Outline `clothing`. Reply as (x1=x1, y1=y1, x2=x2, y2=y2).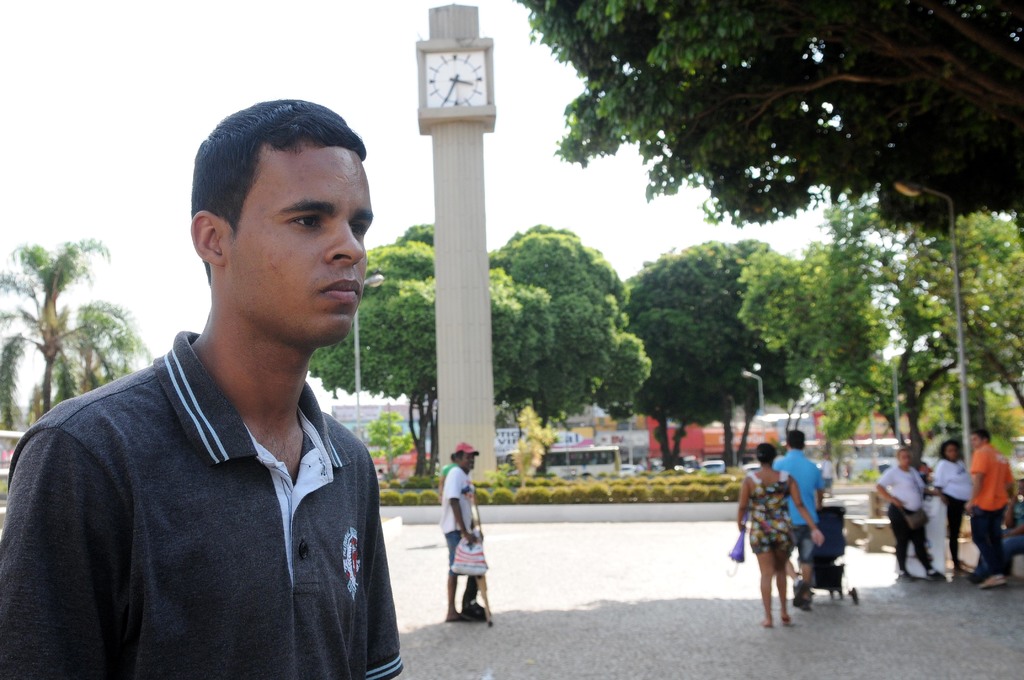
(x1=753, y1=473, x2=796, y2=555).
